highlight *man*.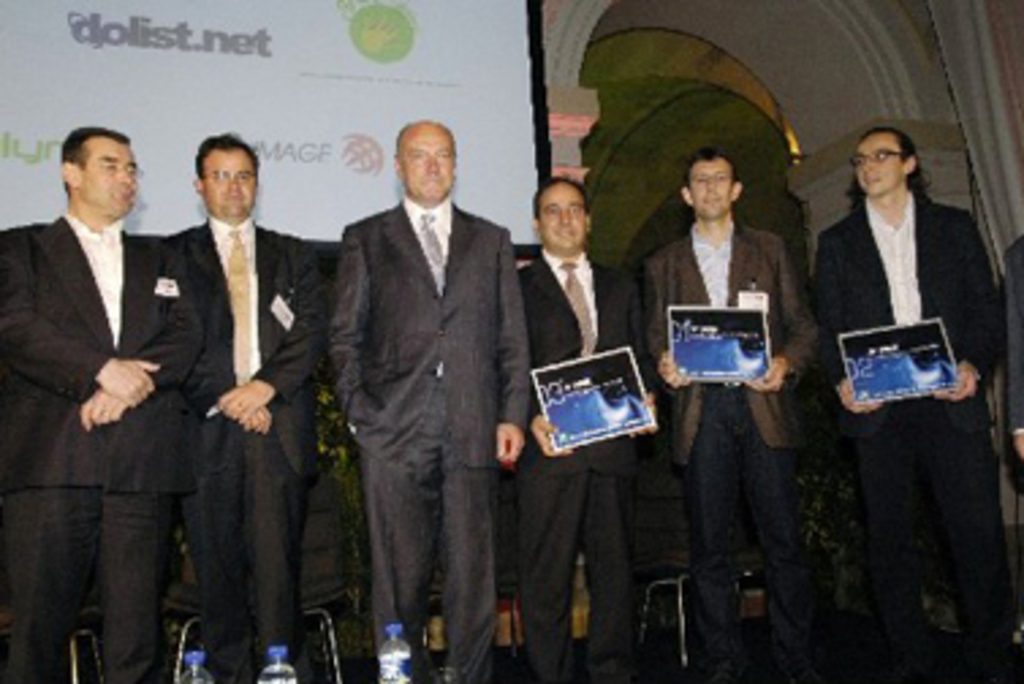
Highlighted region: BBox(486, 141, 674, 681).
